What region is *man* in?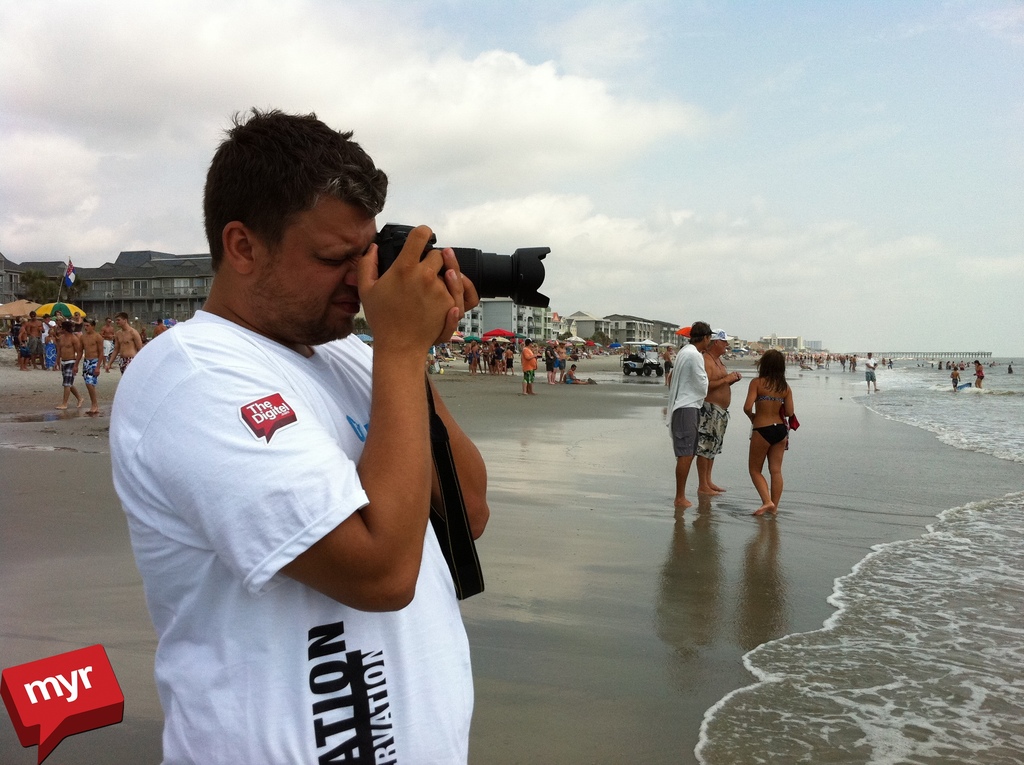
102:317:111:358.
